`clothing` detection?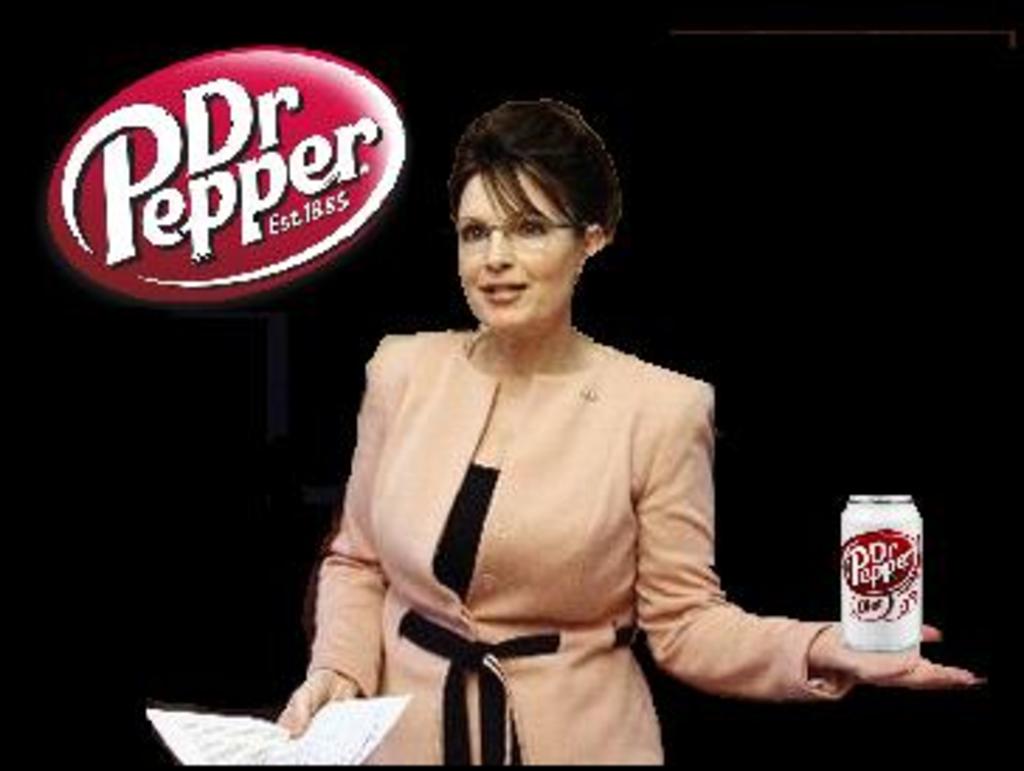
box=[301, 321, 866, 768]
